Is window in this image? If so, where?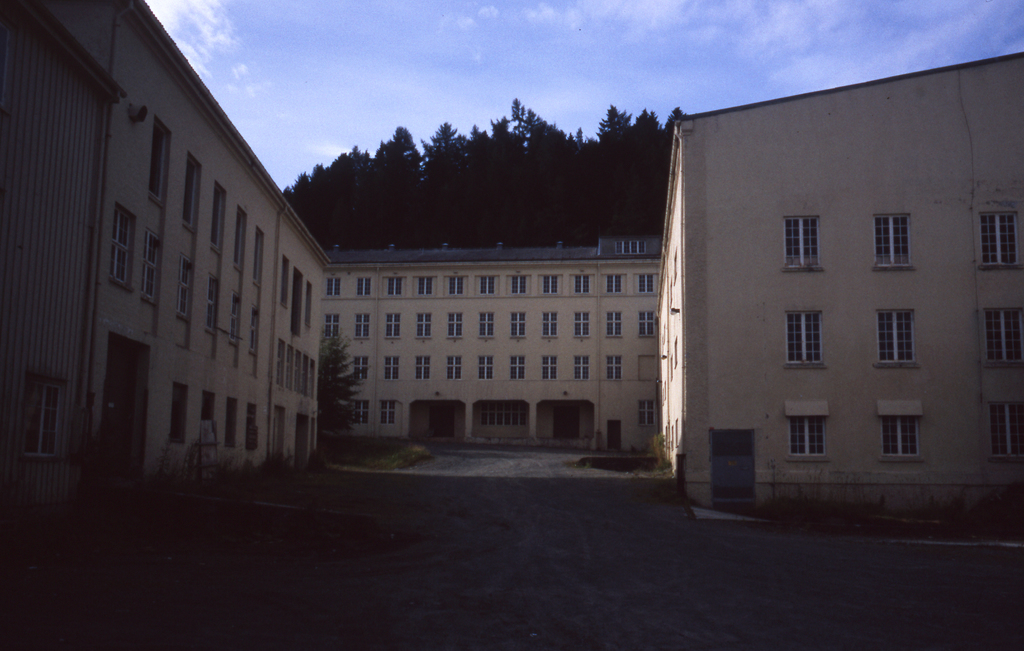
Yes, at {"x1": 204, "y1": 271, "x2": 219, "y2": 335}.
